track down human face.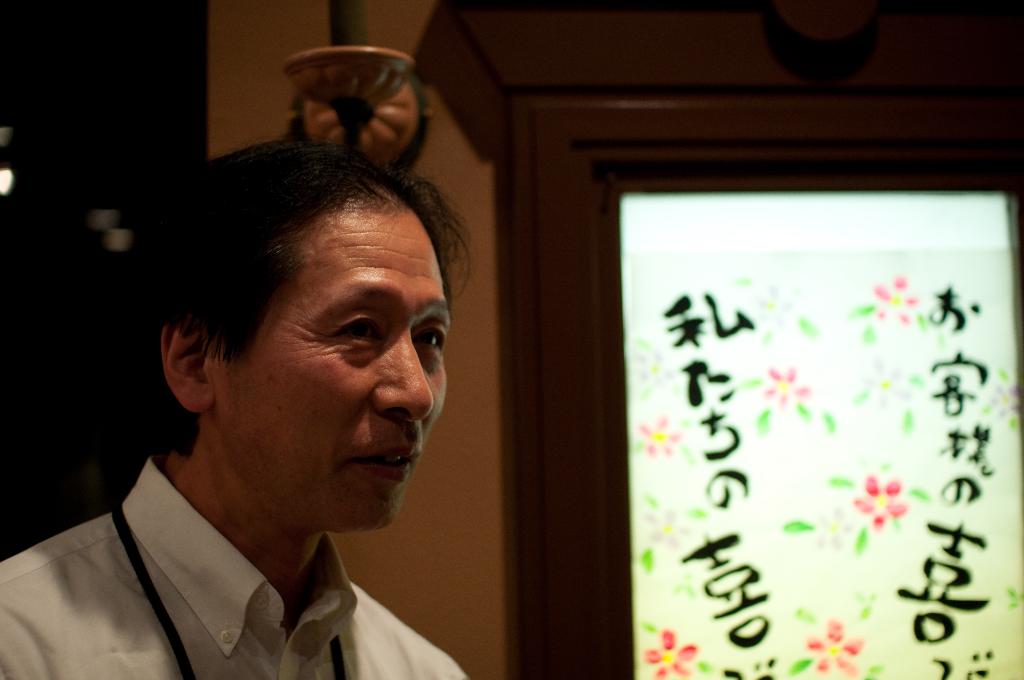
Tracked to bbox=[224, 215, 449, 528].
